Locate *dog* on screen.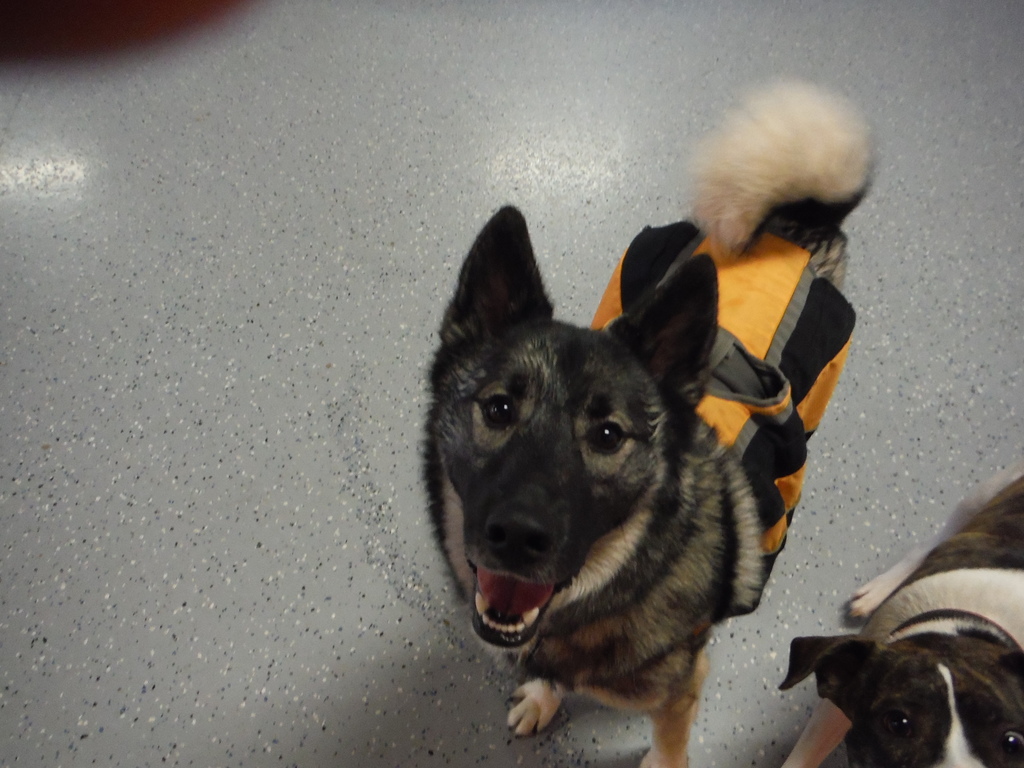
On screen at bbox=[779, 460, 1023, 767].
